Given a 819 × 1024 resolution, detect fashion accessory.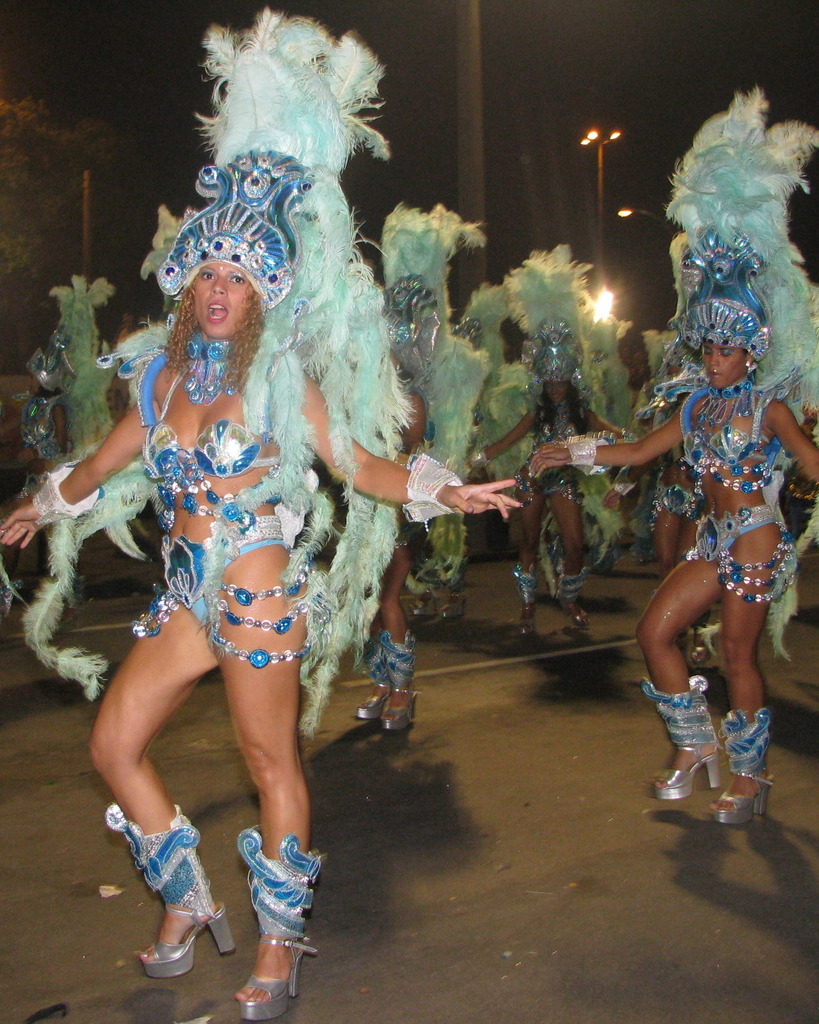
bbox=[358, 682, 392, 720].
